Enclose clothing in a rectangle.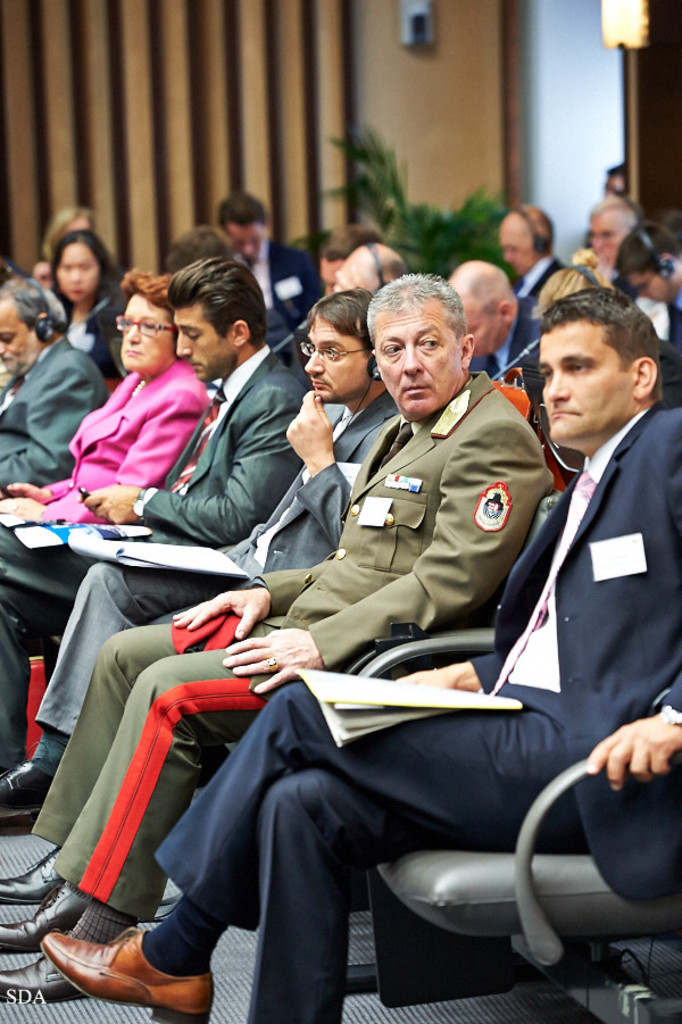
0, 361, 186, 782.
